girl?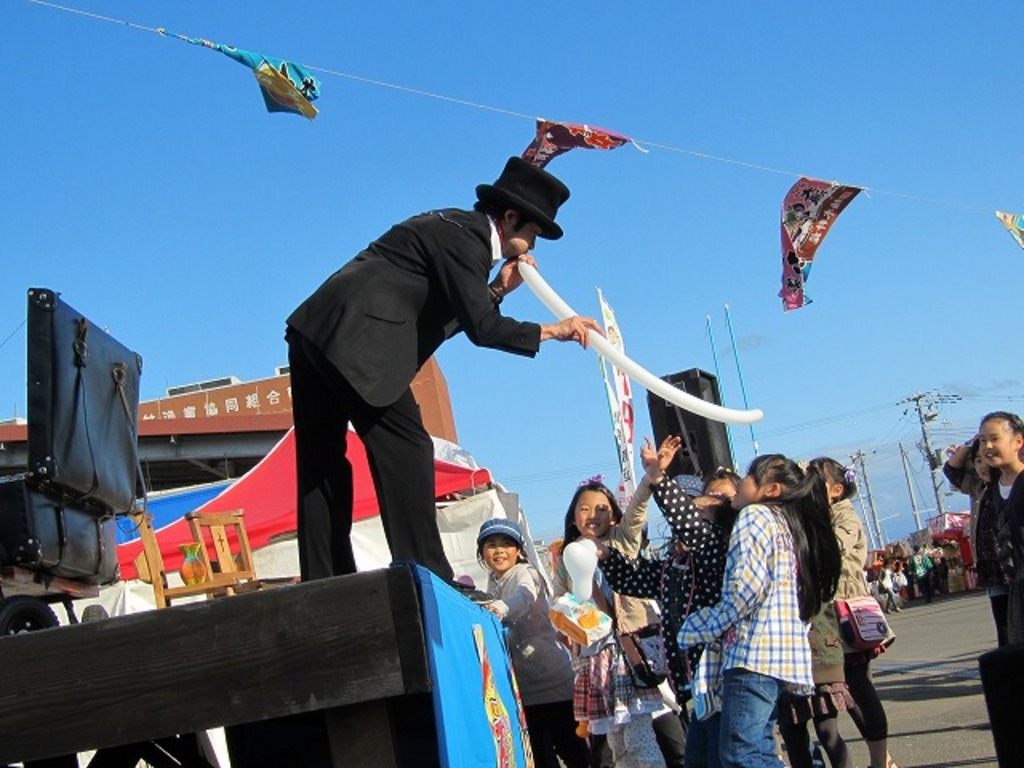
{"x1": 947, "y1": 440, "x2": 989, "y2": 536}
